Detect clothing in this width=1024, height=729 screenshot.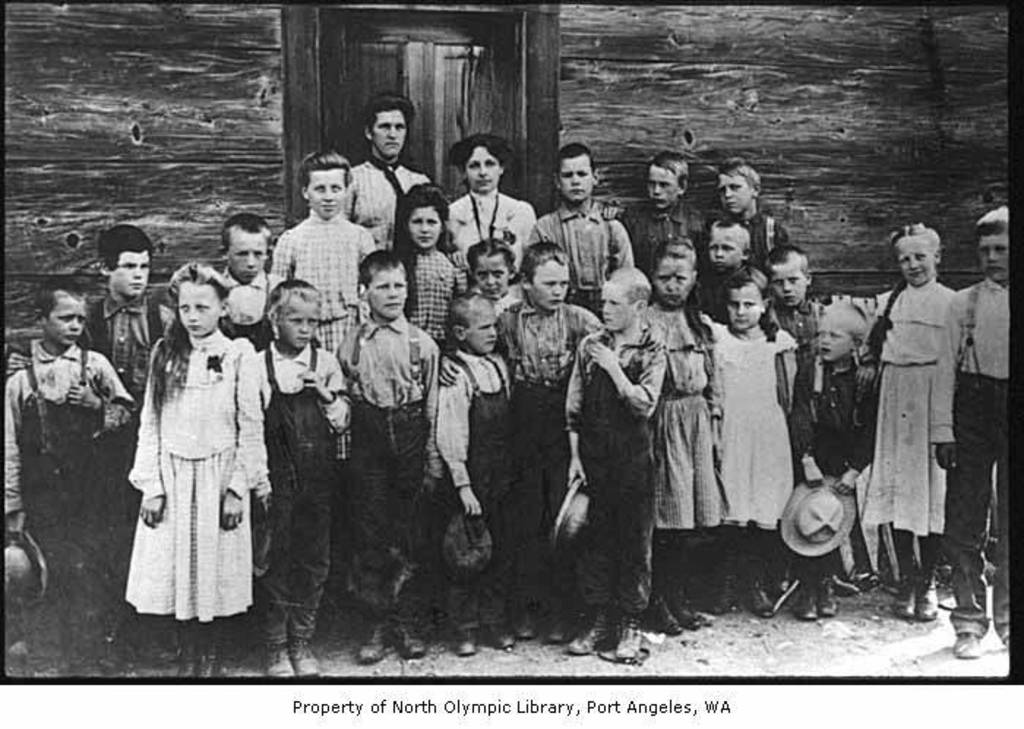
Detection: [left=568, top=312, right=671, bottom=616].
